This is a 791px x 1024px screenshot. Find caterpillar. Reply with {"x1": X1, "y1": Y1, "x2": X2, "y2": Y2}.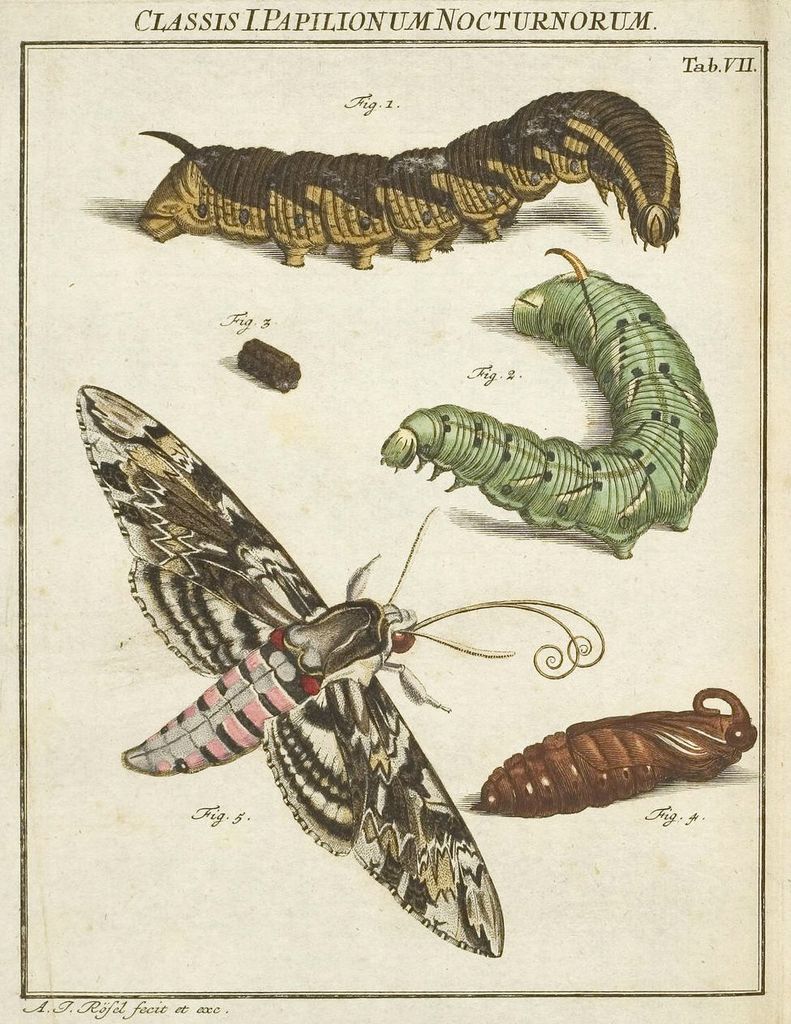
{"x1": 130, "y1": 83, "x2": 688, "y2": 253}.
